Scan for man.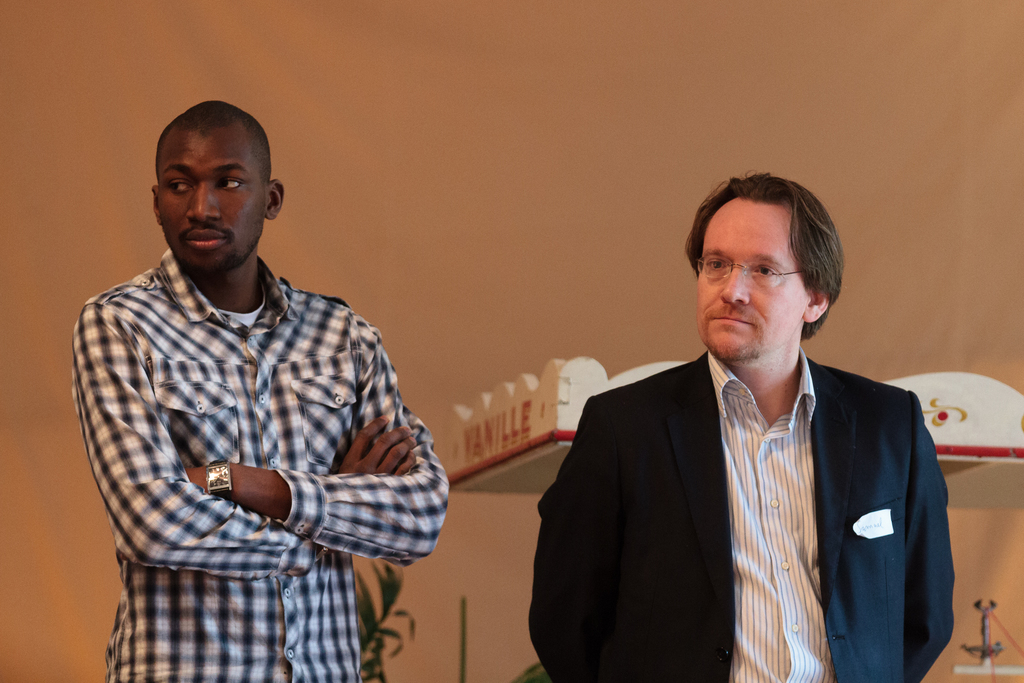
Scan result: 69, 93, 447, 682.
